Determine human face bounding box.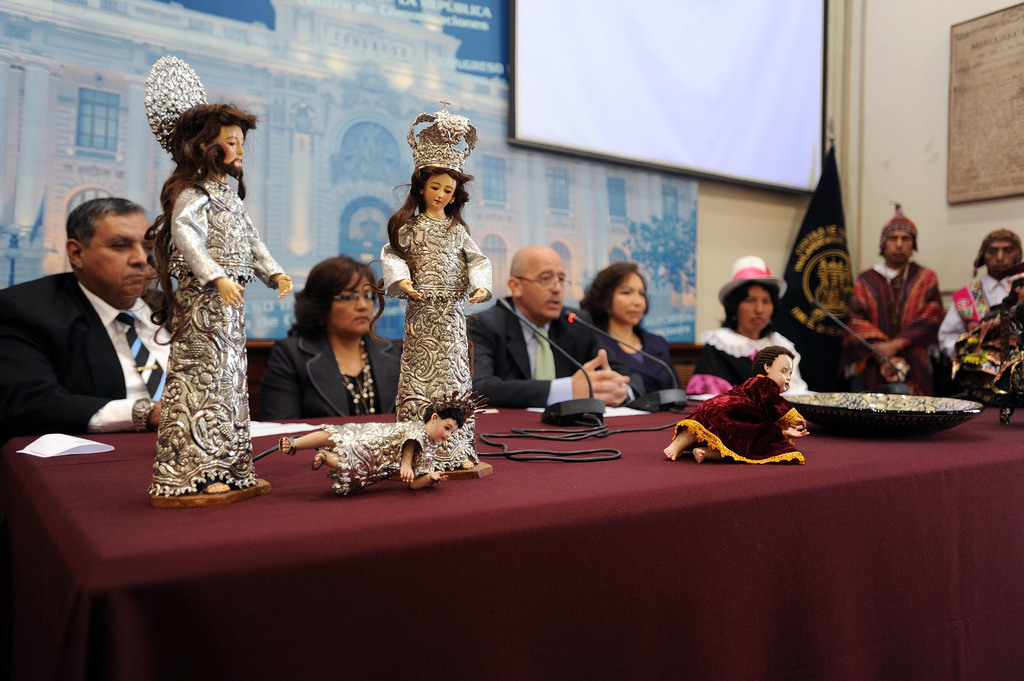
Determined: [886,229,916,266].
